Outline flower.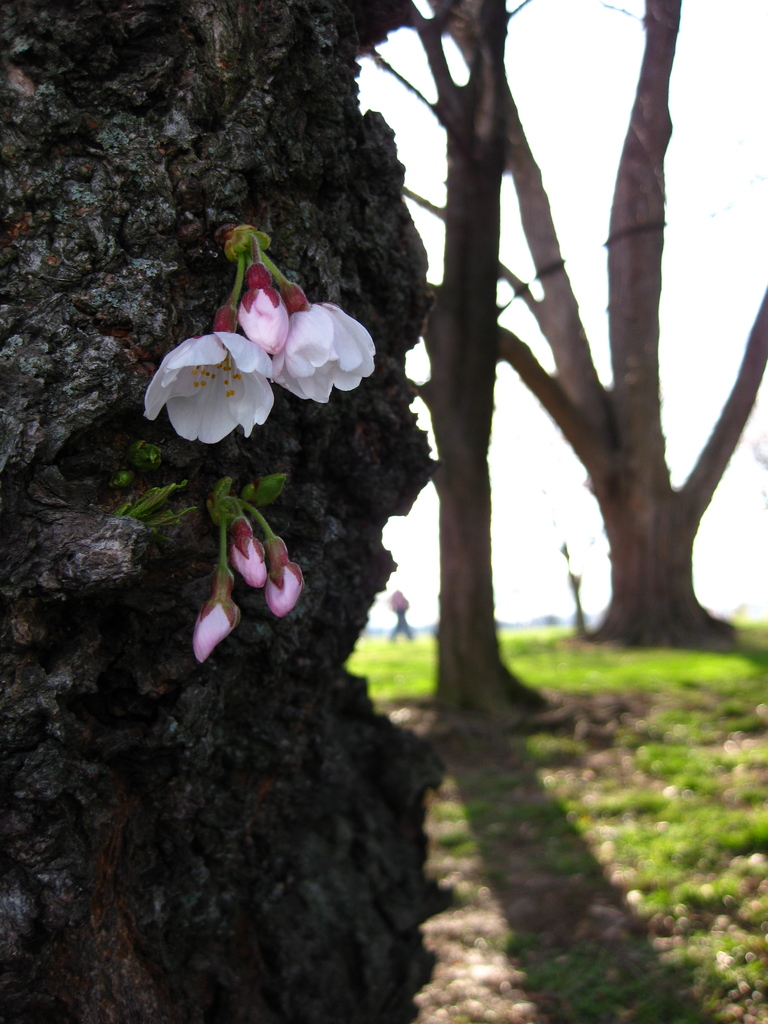
Outline: [x1=249, y1=270, x2=378, y2=401].
